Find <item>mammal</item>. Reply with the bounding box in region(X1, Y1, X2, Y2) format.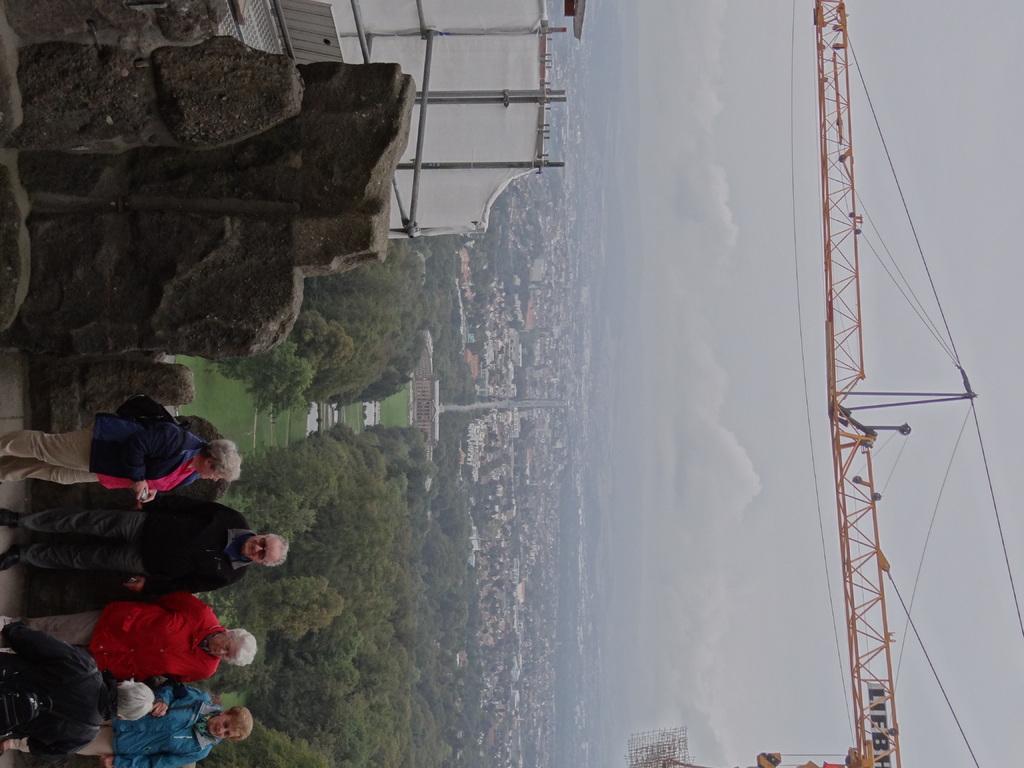
region(0, 596, 260, 689).
